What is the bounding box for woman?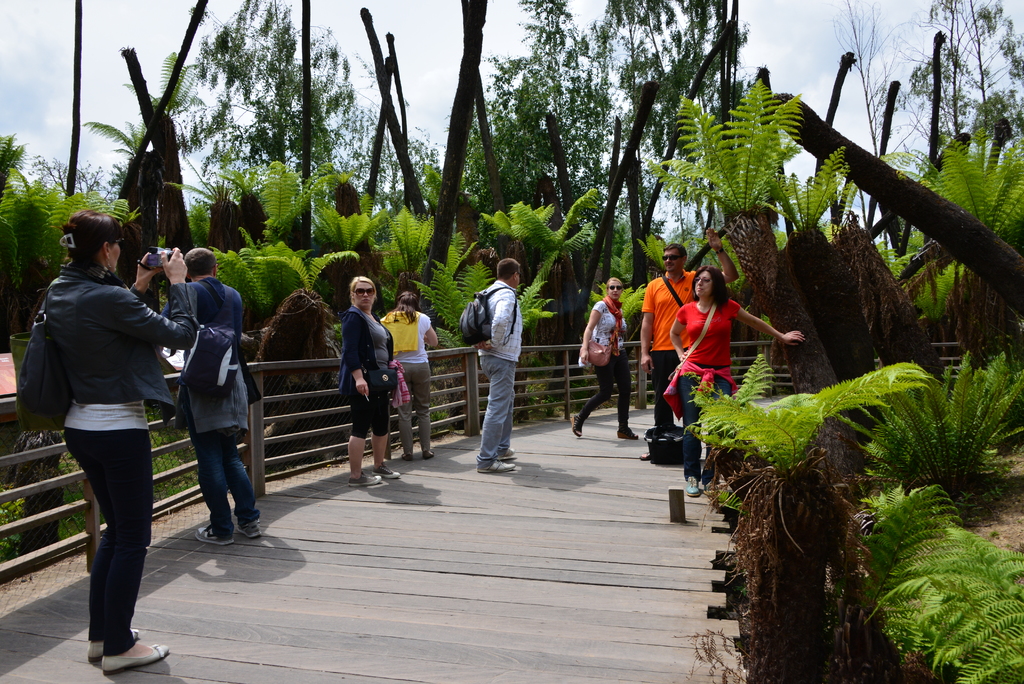
<box>19,213,205,677</box>.
